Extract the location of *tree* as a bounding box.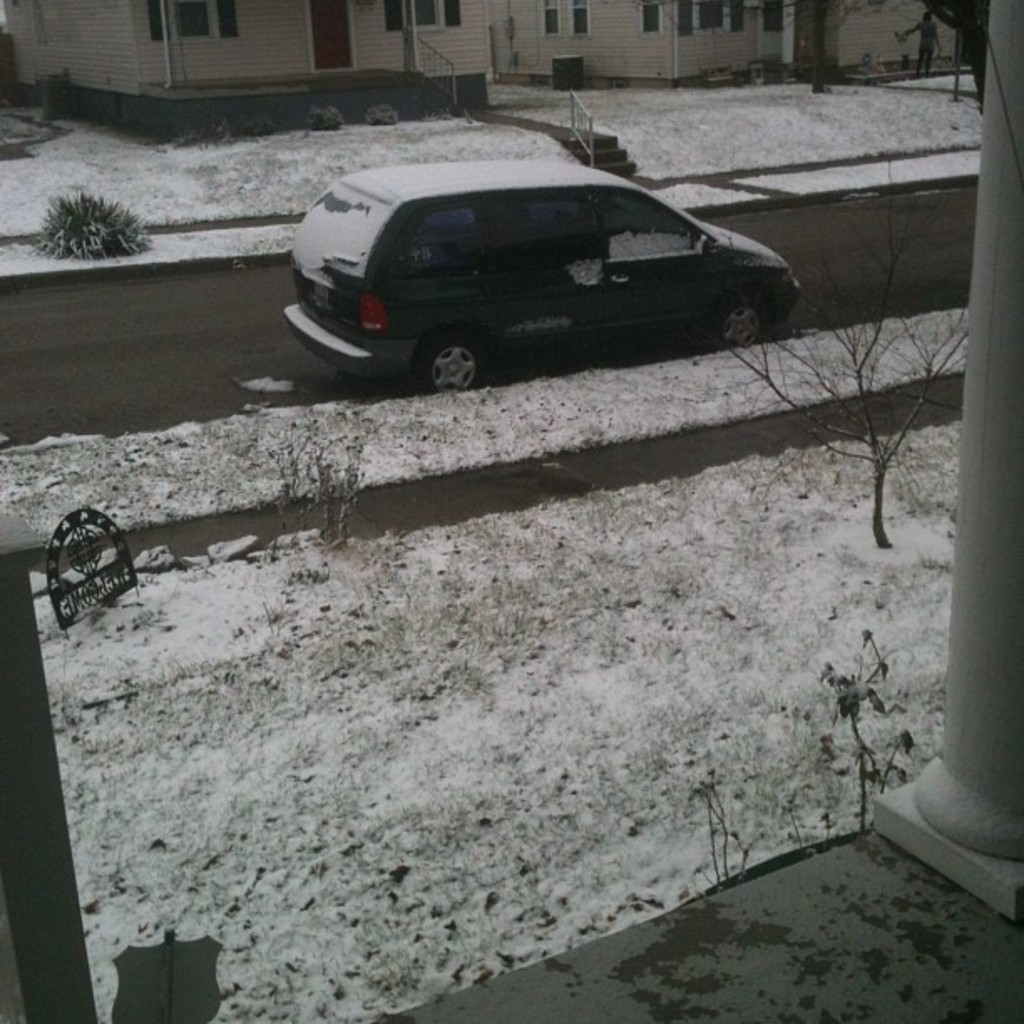
box(684, 730, 741, 927).
